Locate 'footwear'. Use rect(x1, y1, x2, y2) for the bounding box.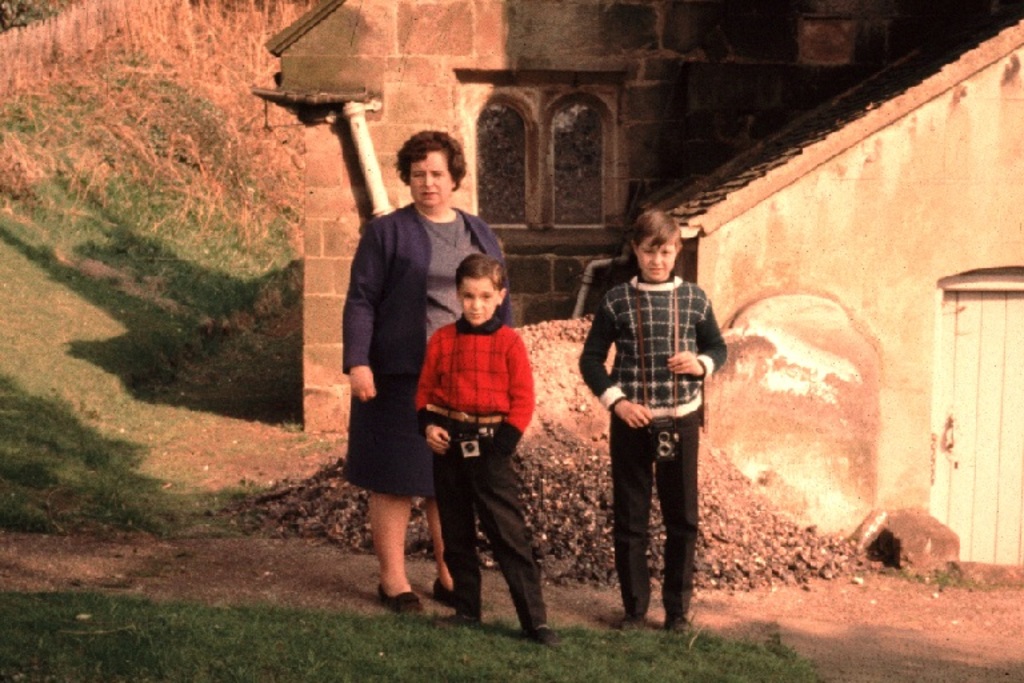
rect(619, 614, 648, 635).
